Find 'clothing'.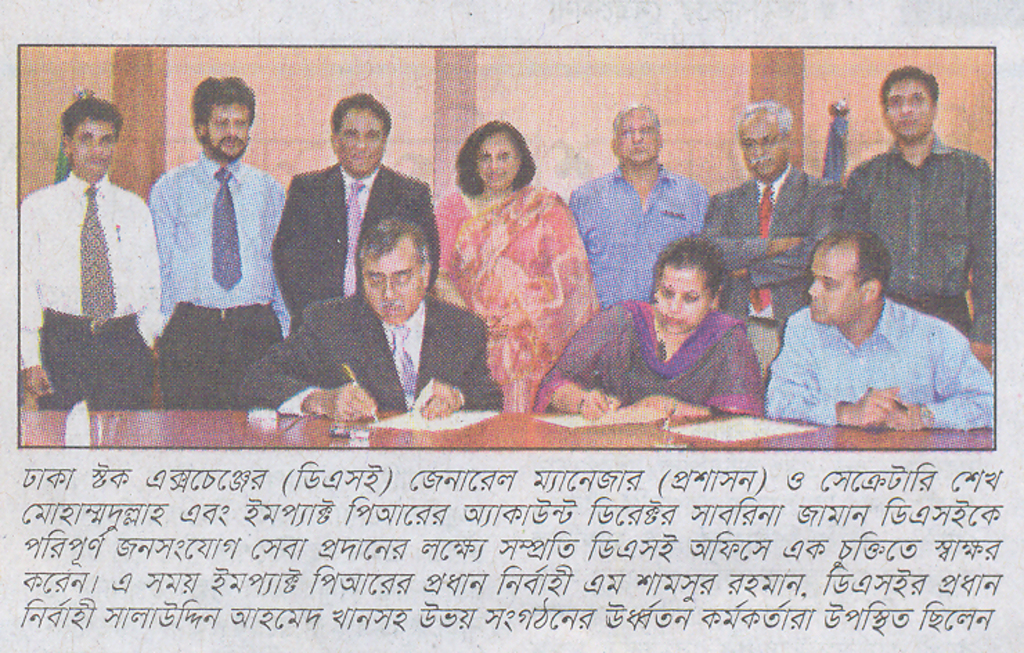
Rect(527, 302, 764, 411).
